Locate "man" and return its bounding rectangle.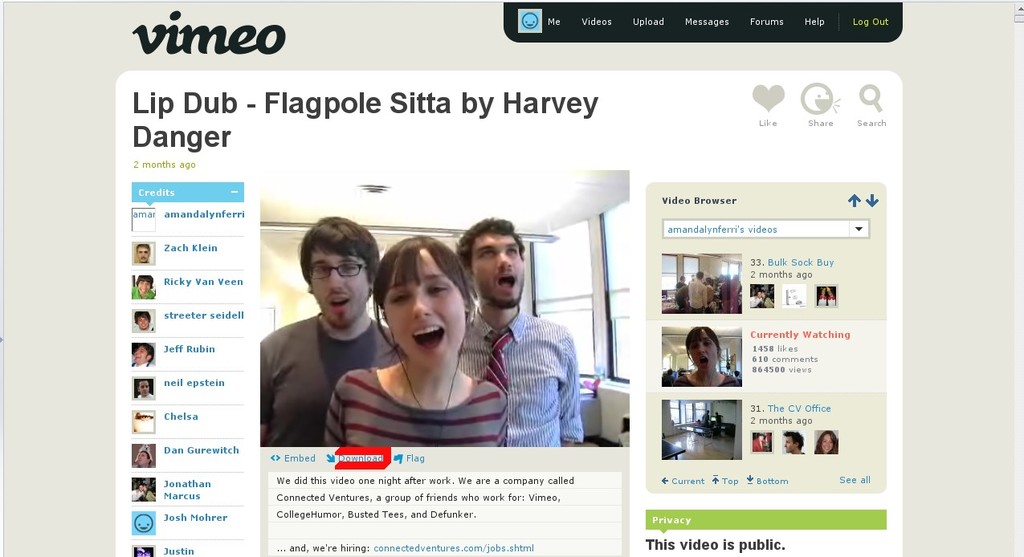
region(136, 243, 151, 262).
